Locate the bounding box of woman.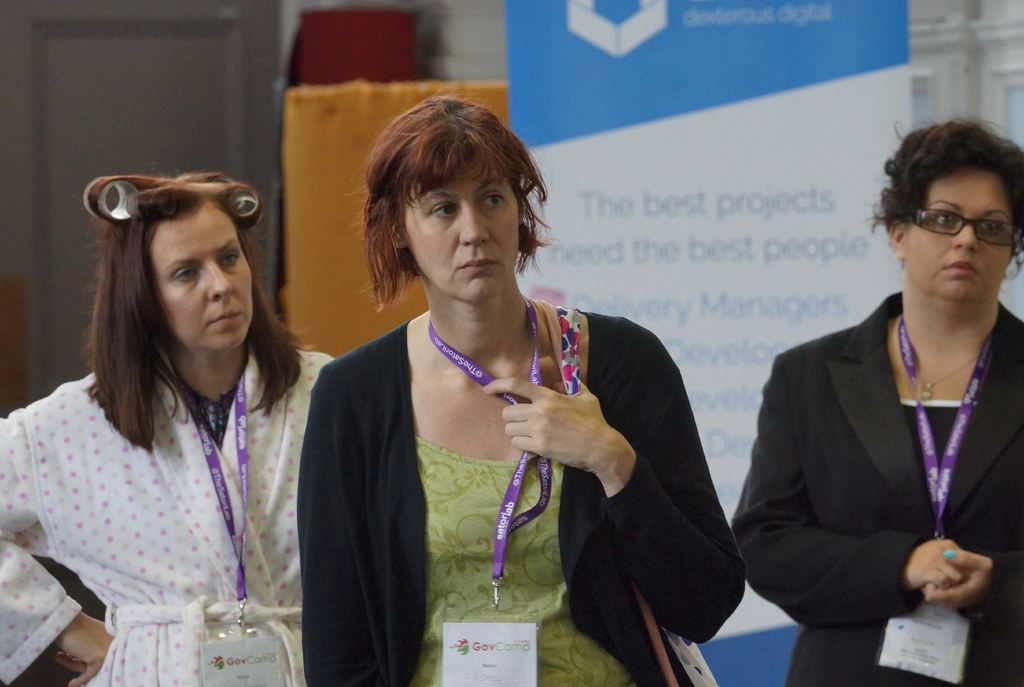
Bounding box: crop(0, 172, 335, 686).
